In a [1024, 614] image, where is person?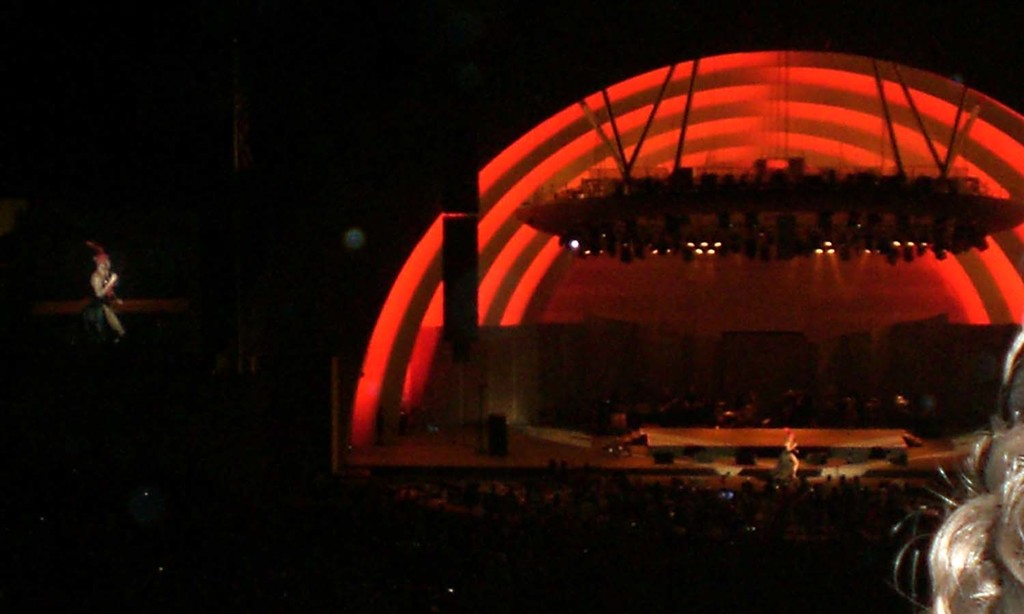
pyautogui.locateOnScreen(90, 240, 139, 345).
